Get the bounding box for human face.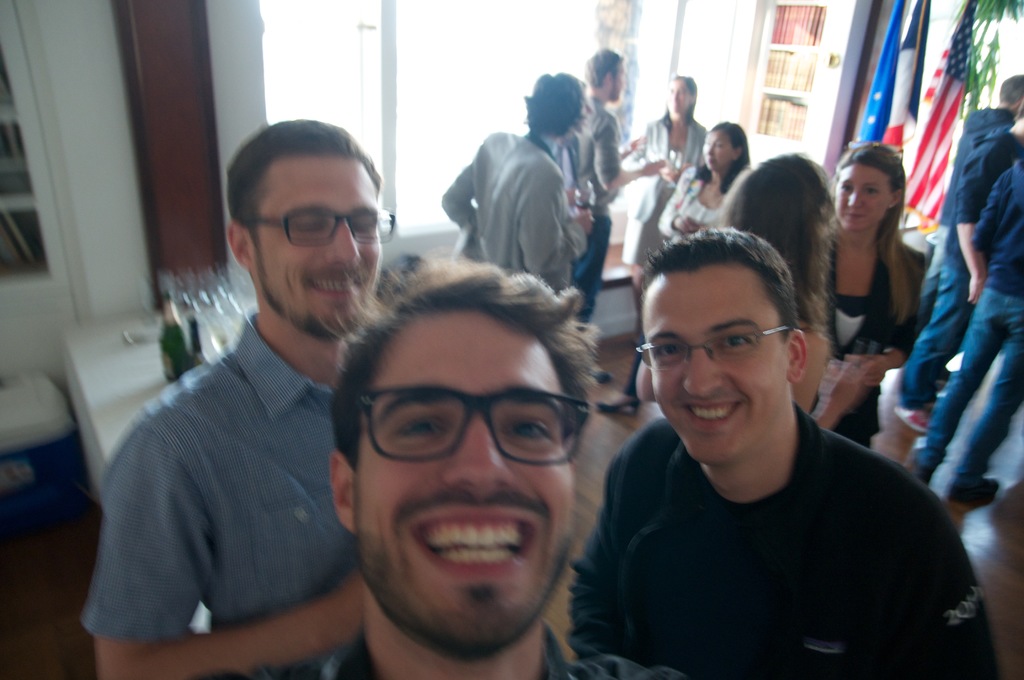
638, 265, 790, 466.
